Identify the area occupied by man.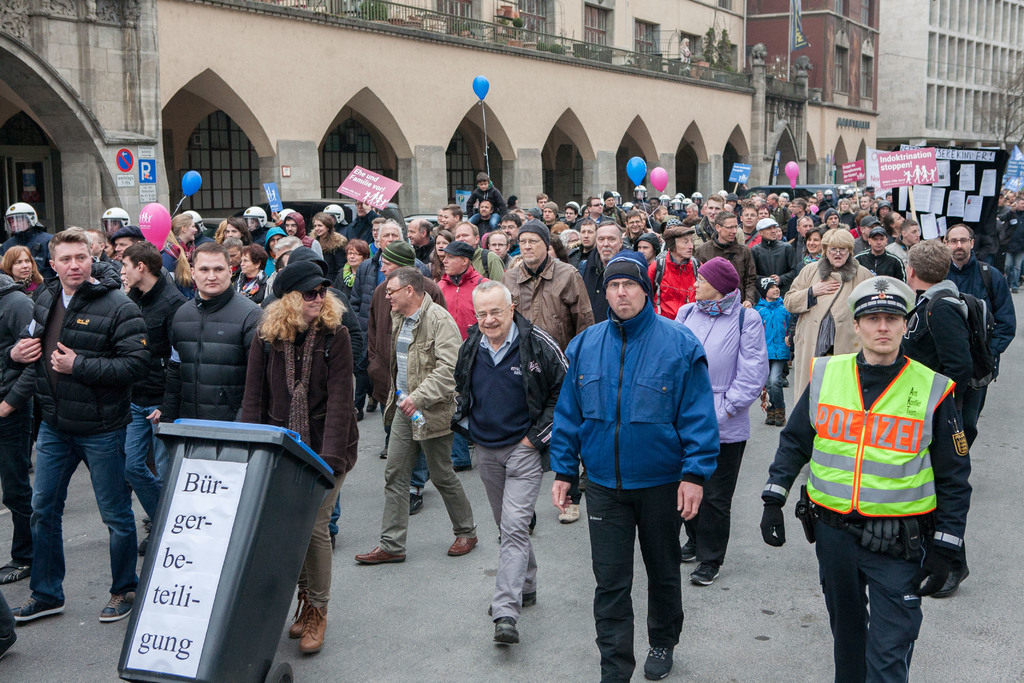
Area: {"x1": 405, "y1": 215, "x2": 438, "y2": 260}.
